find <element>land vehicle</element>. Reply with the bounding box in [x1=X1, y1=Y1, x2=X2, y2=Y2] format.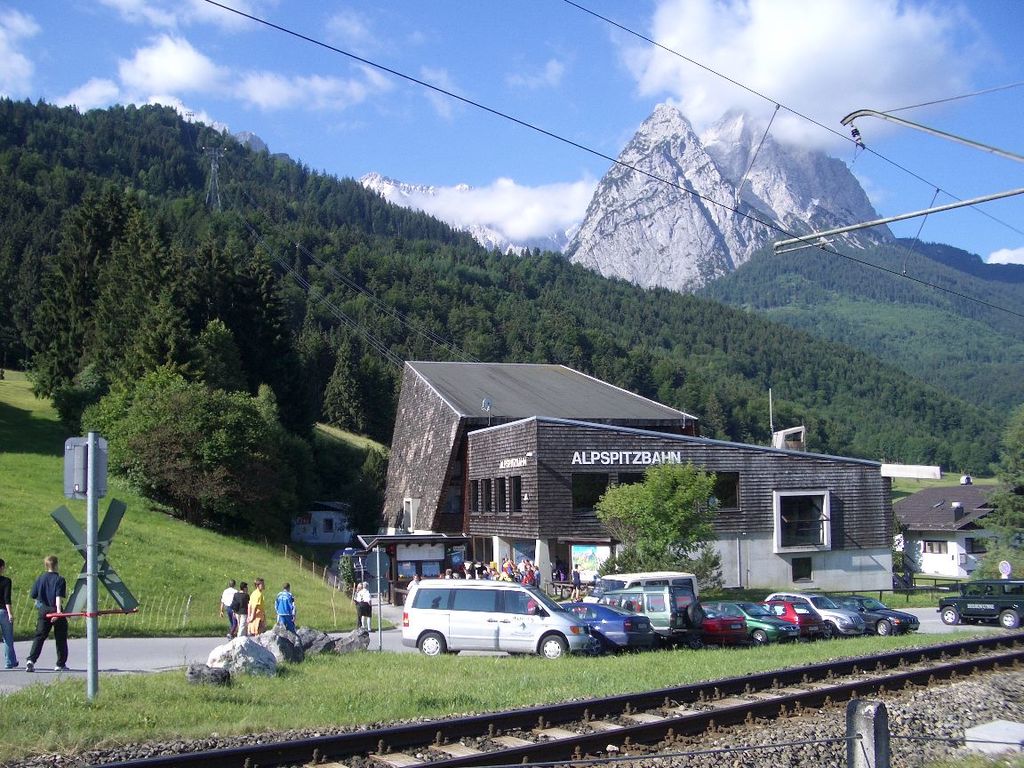
[x1=940, y1=574, x2=1021, y2=622].
